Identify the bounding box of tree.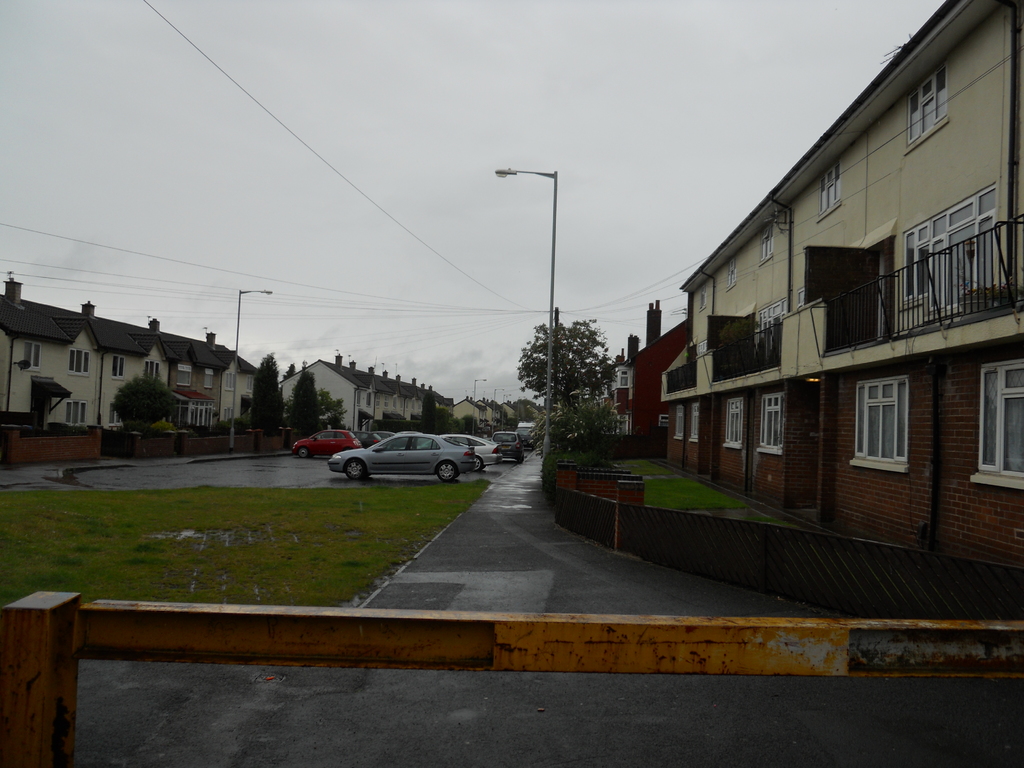
(317, 390, 344, 425).
